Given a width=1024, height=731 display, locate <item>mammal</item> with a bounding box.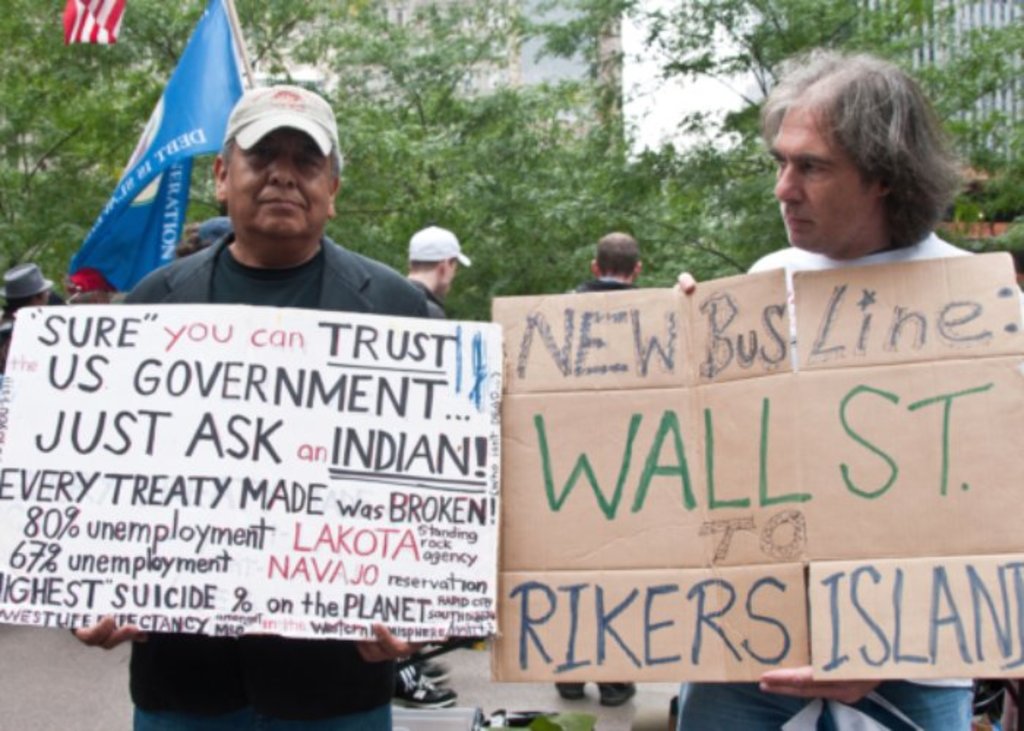
Located: Rect(174, 215, 236, 253).
